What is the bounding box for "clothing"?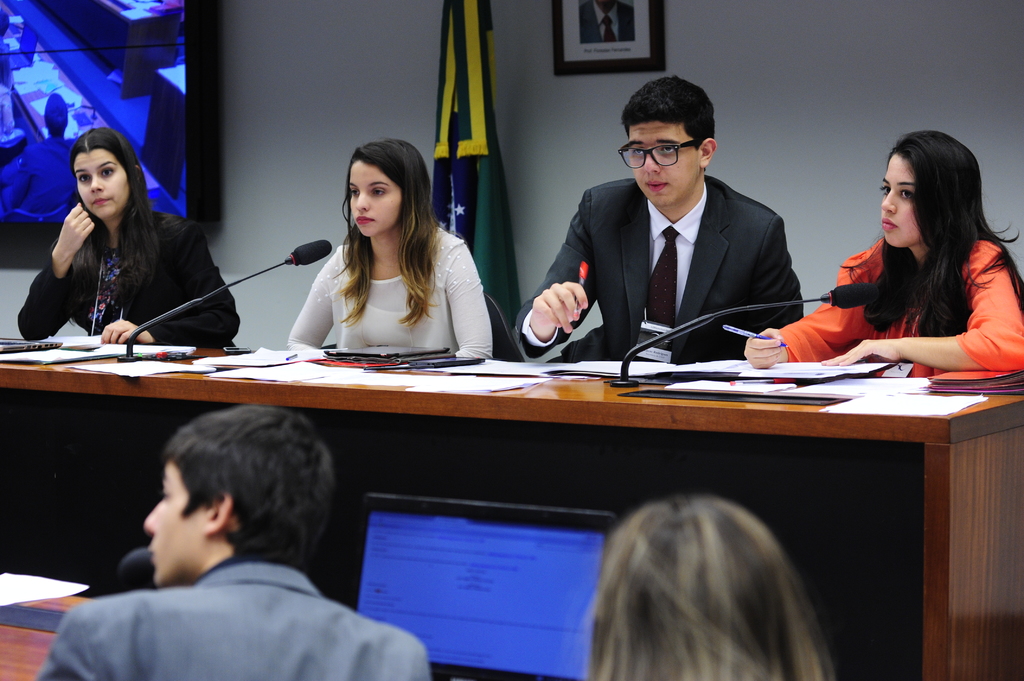
locate(780, 233, 1010, 384).
